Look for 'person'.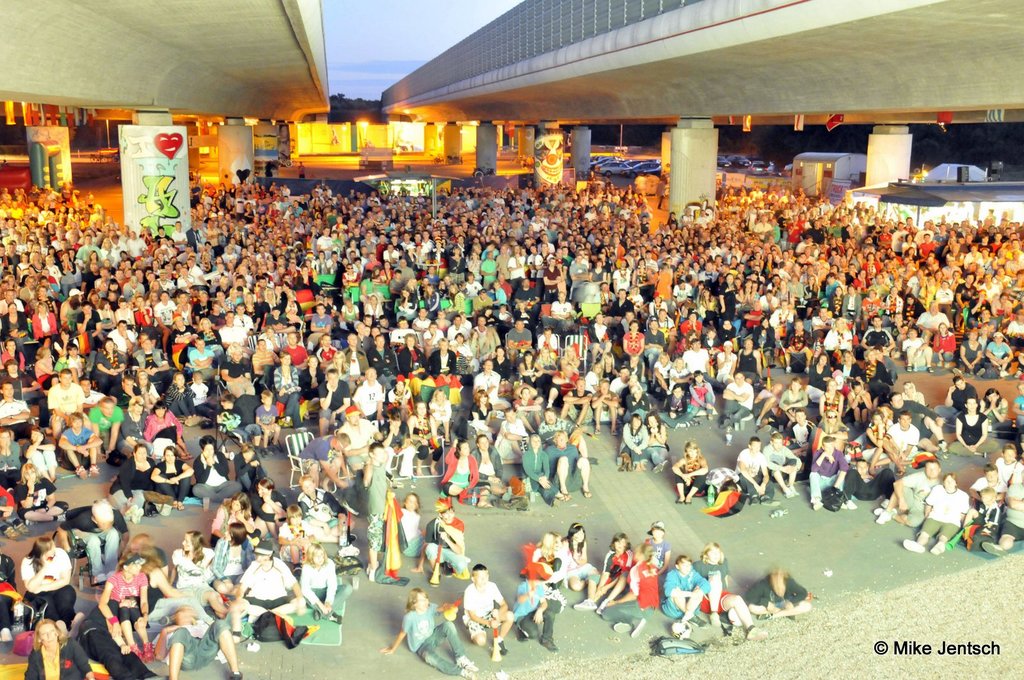
Found: crop(24, 617, 95, 679).
